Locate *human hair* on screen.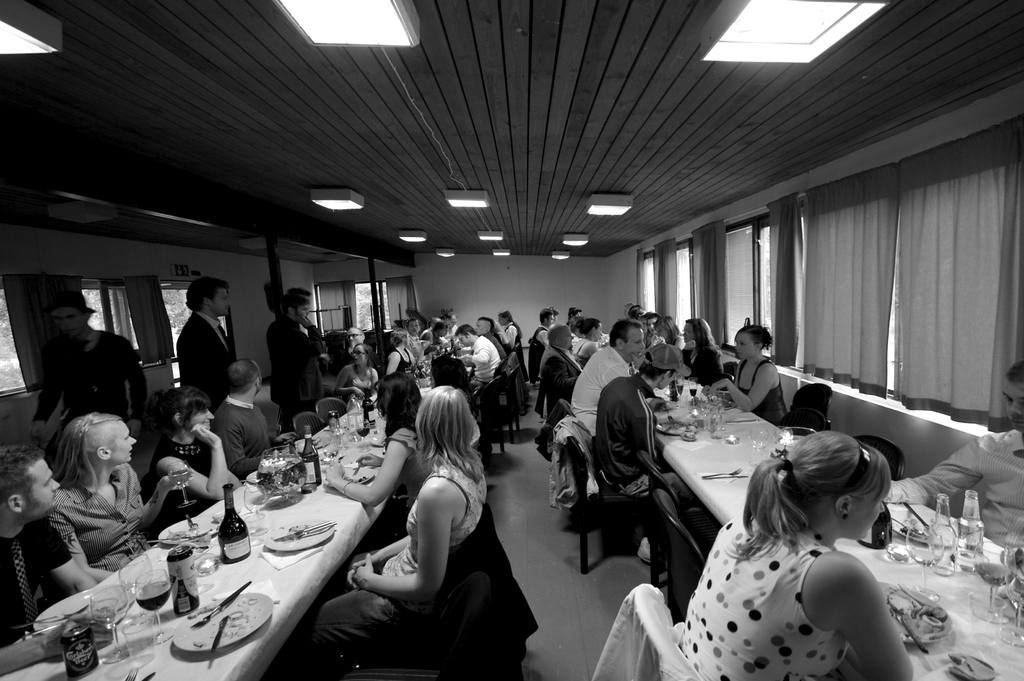
On screen at pyautogui.locateOnScreen(454, 324, 475, 337).
